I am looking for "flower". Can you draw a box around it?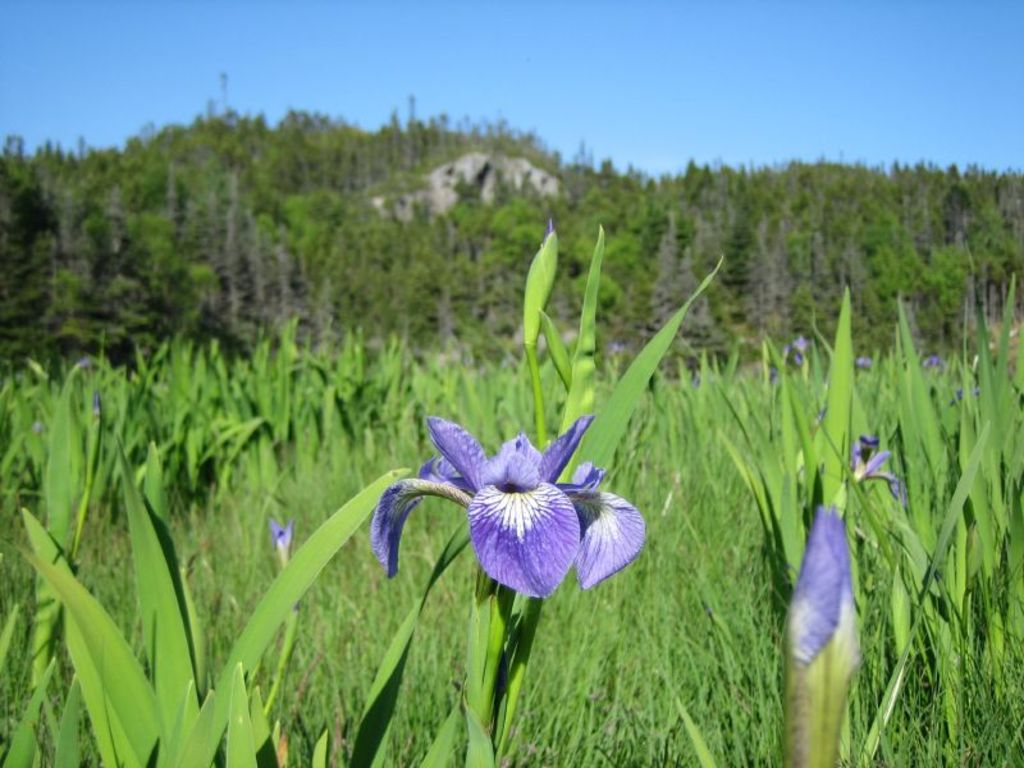
Sure, the bounding box is x1=847, y1=428, x2=904, y2=509.
